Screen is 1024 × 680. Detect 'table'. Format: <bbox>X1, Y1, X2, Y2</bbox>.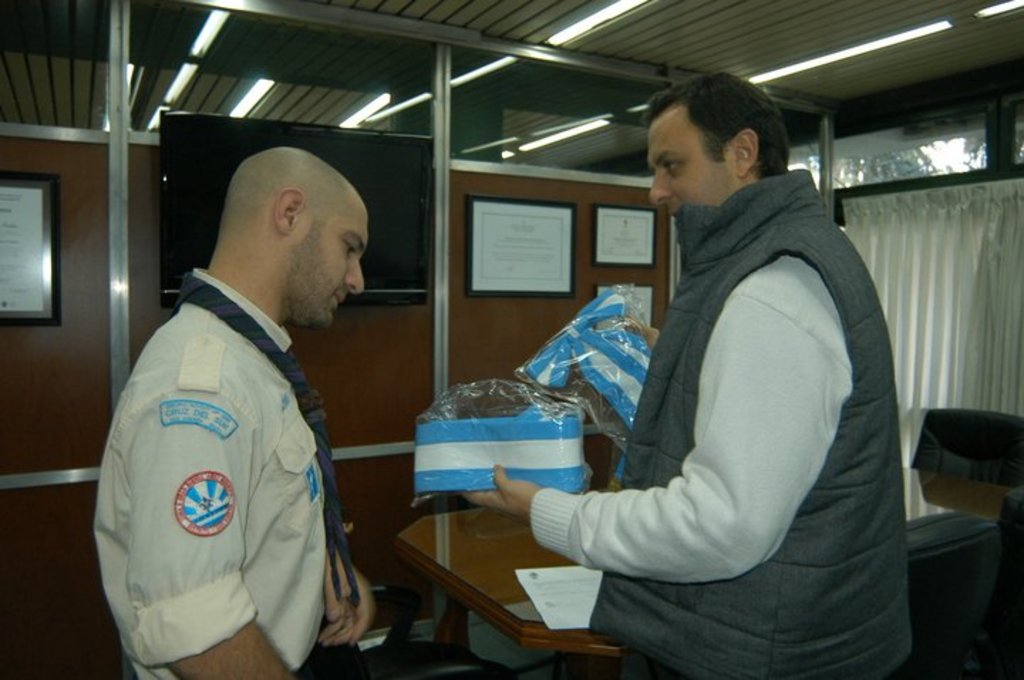
<bbox>397, 506, 640, 659</bbox>.
